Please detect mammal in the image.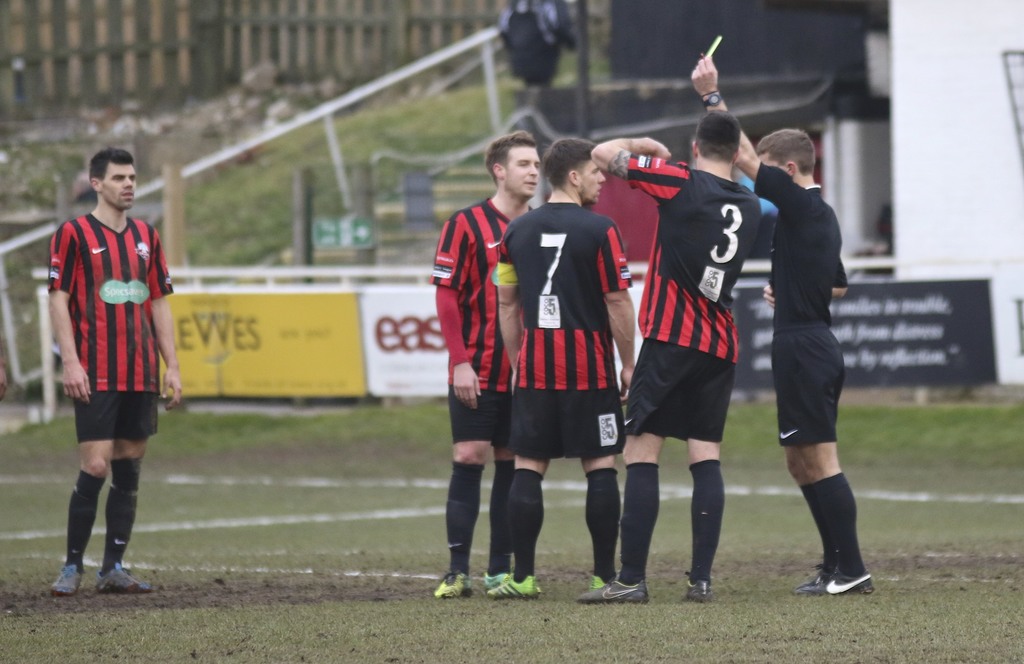
rect(35, 161, 174, 577).
